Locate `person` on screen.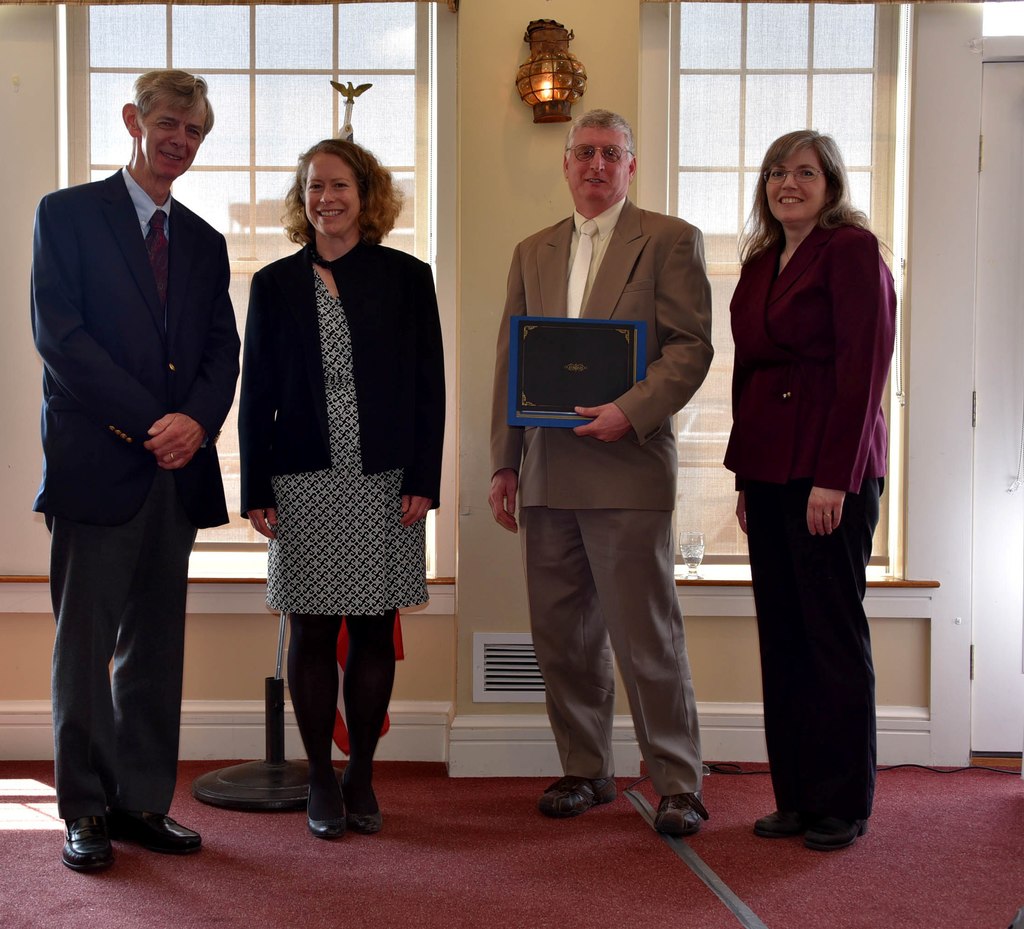
On screen at <bbox>239, 133, 448, 839</bbox>.
